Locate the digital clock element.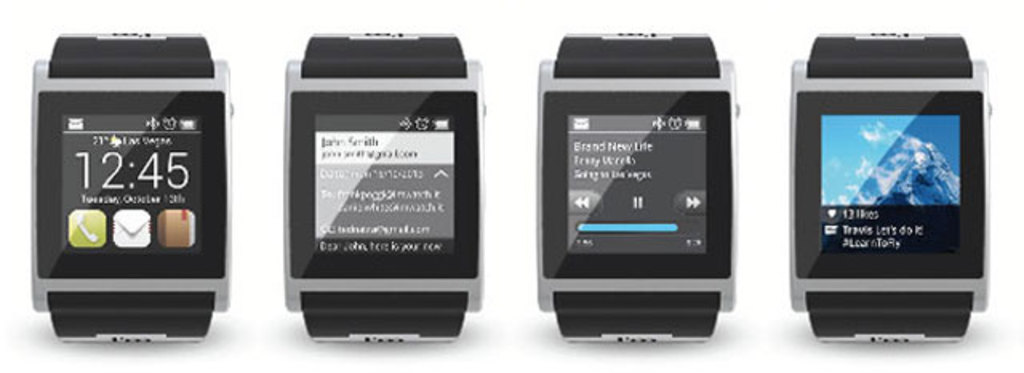
Element bbox: 789:88:986:280.
